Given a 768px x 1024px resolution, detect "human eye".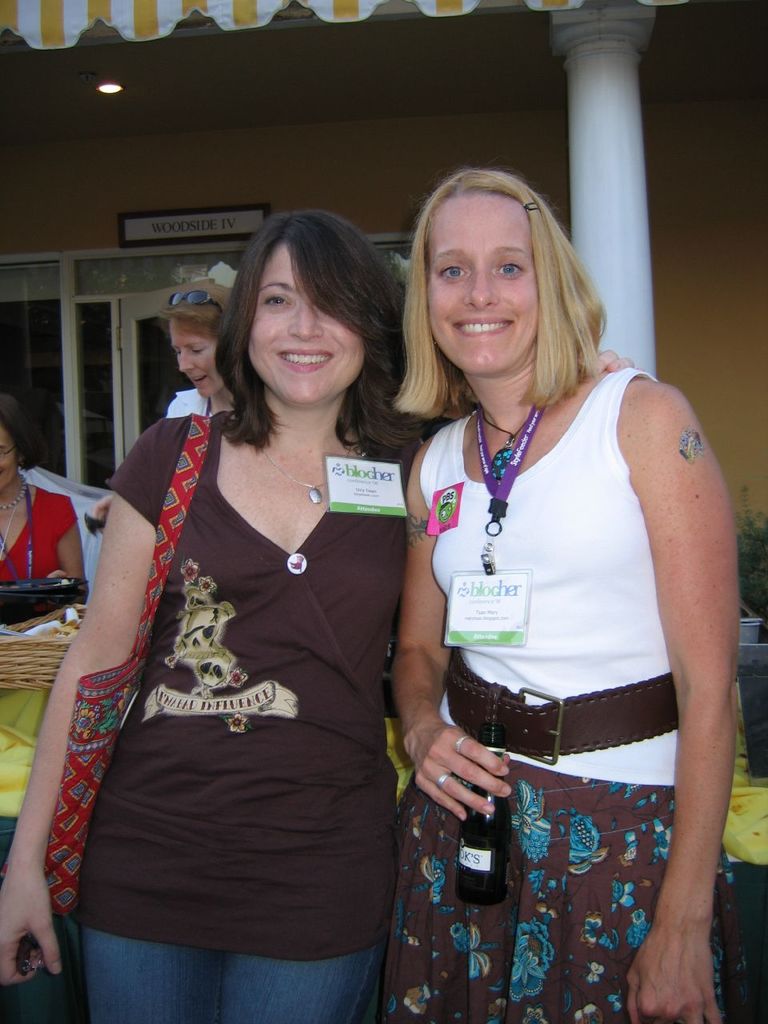
{"left": 257, "top": 288, "right": 295, "bottom": 314}.
